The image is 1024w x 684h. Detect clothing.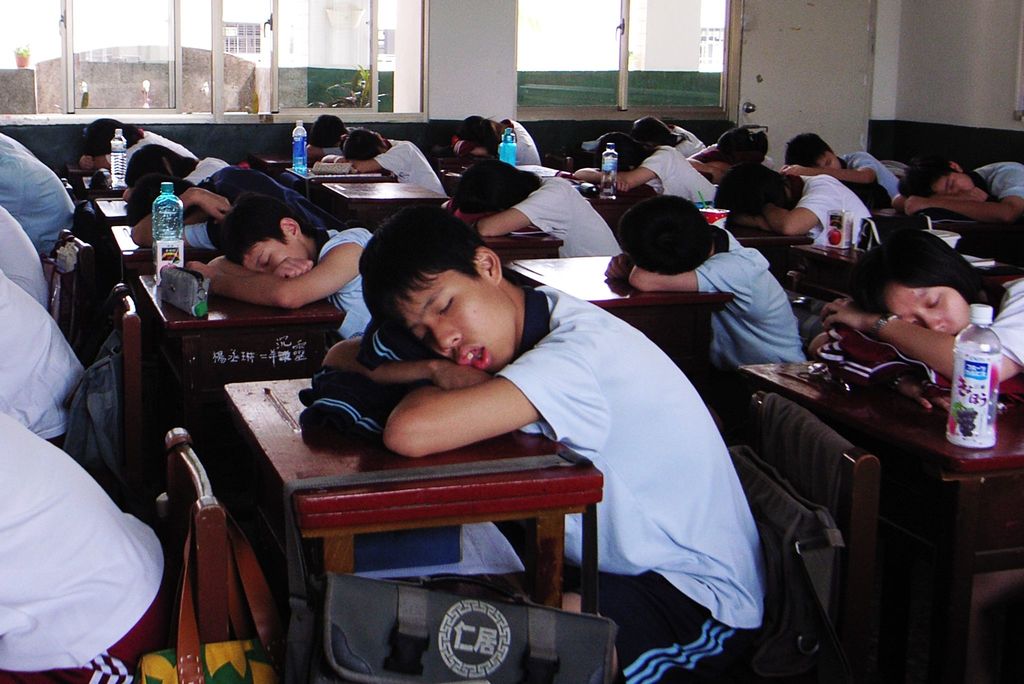
Detection: Rect(105, 127, 199, 160).
